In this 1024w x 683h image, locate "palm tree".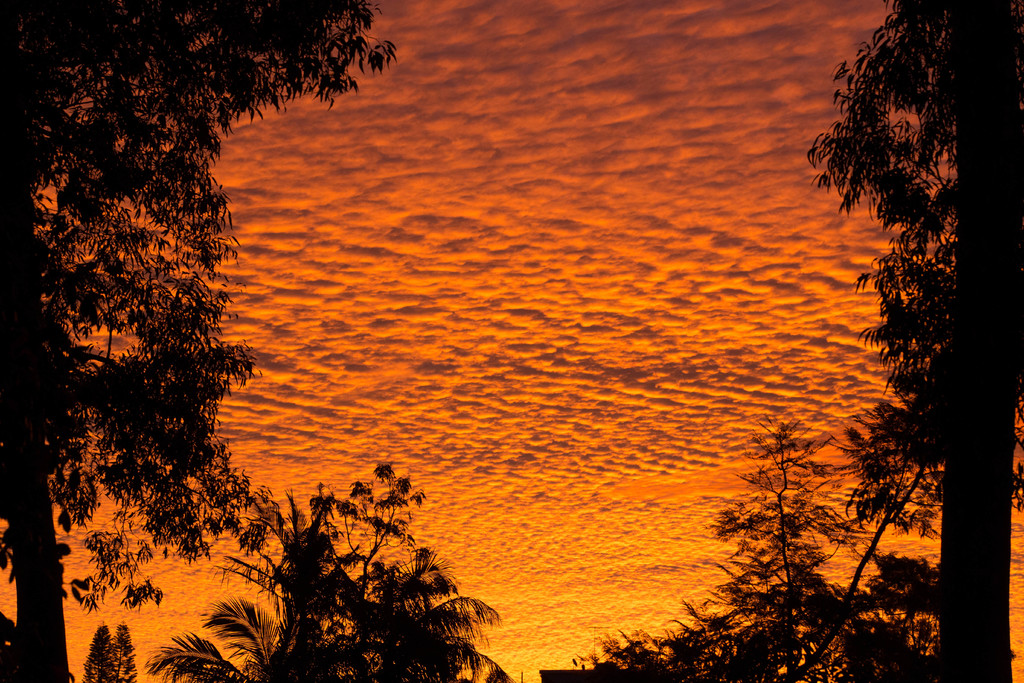
Bounding box: bbox=(847, 544, 945, 644).
